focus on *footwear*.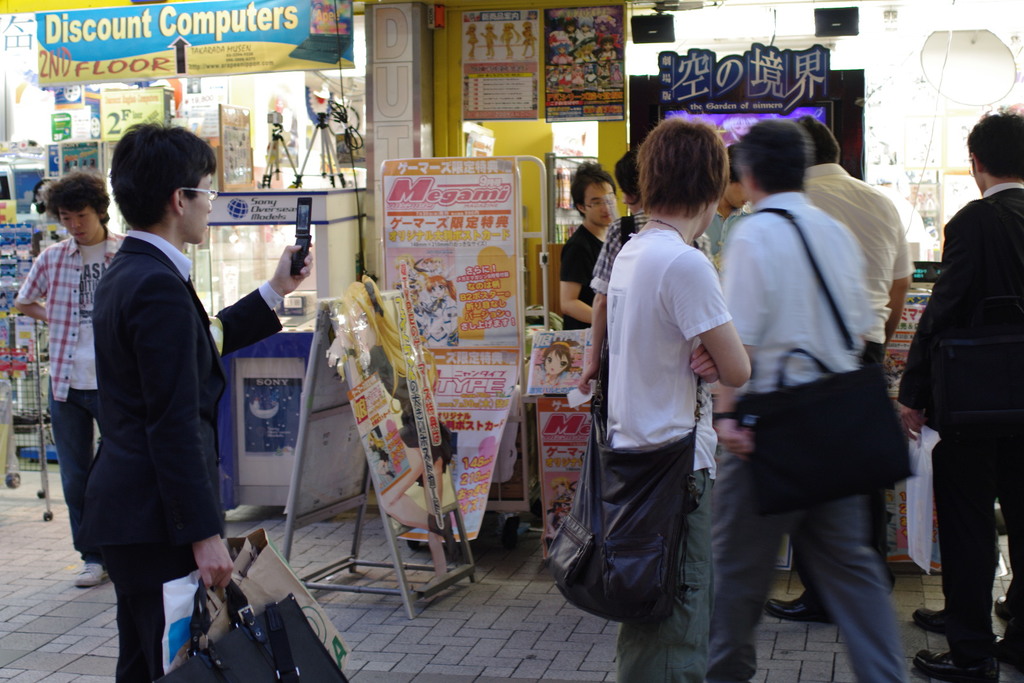
Focused at (989, 631, 1012, 670).
